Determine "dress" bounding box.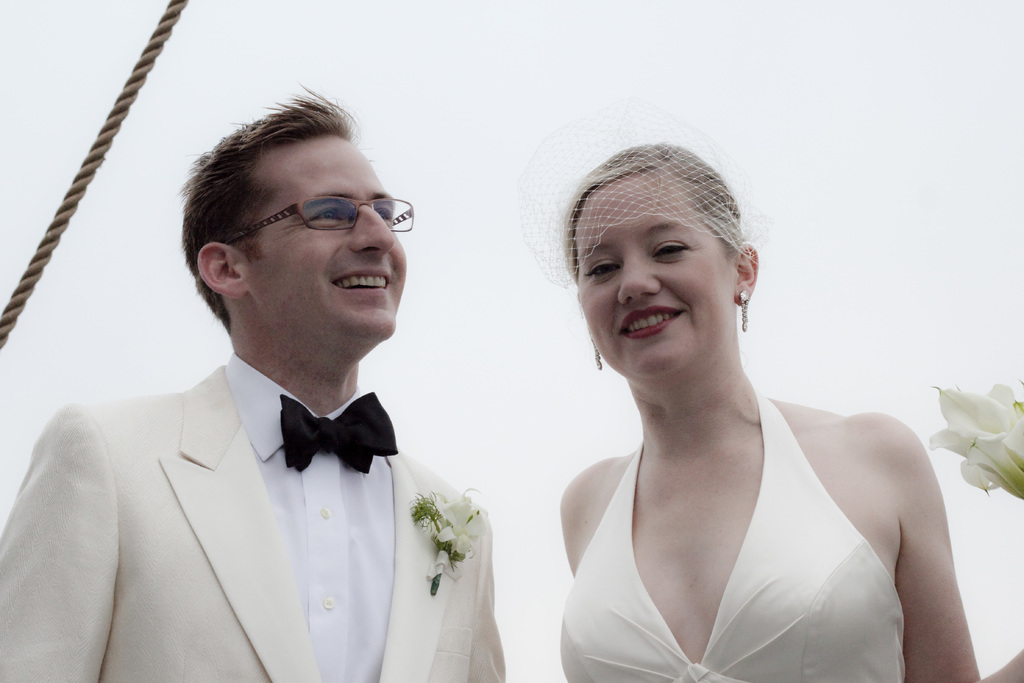
Determined: [556,308,915,682].
